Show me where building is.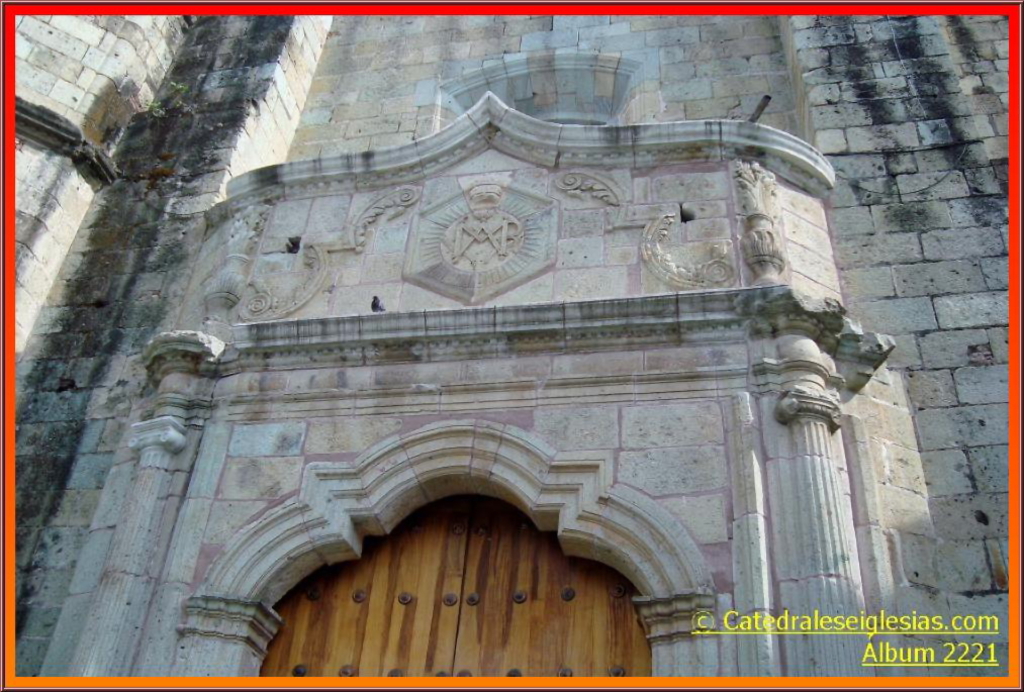
building is at 14:15:1007:676.
